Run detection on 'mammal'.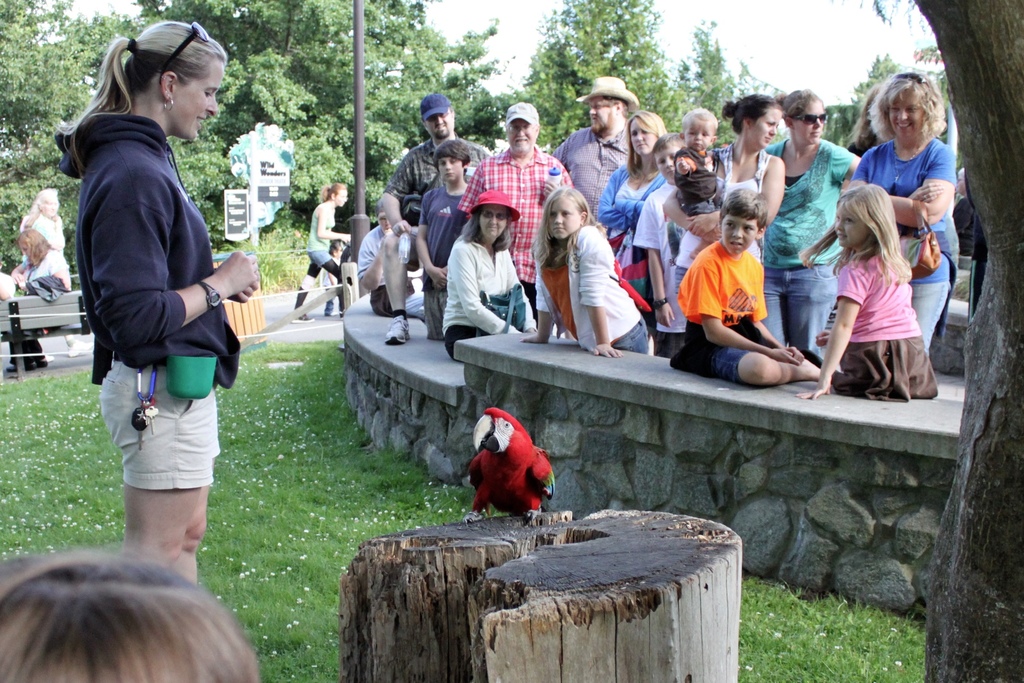
Result: 460,99,578,325.
